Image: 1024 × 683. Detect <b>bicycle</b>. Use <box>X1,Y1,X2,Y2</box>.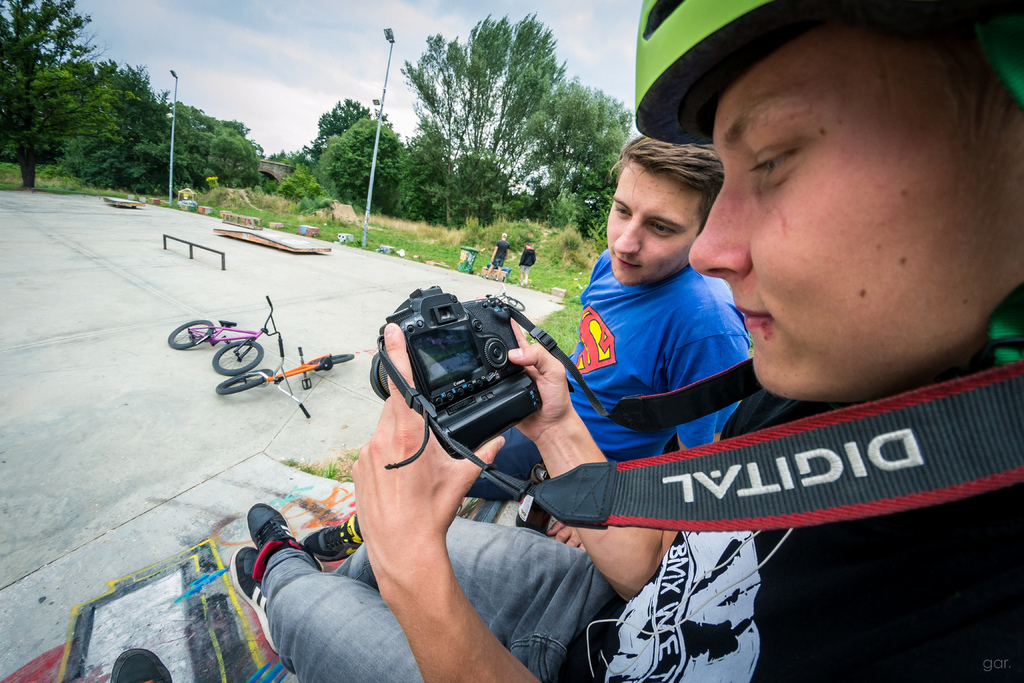
<box>161,296,278,375</box>.
